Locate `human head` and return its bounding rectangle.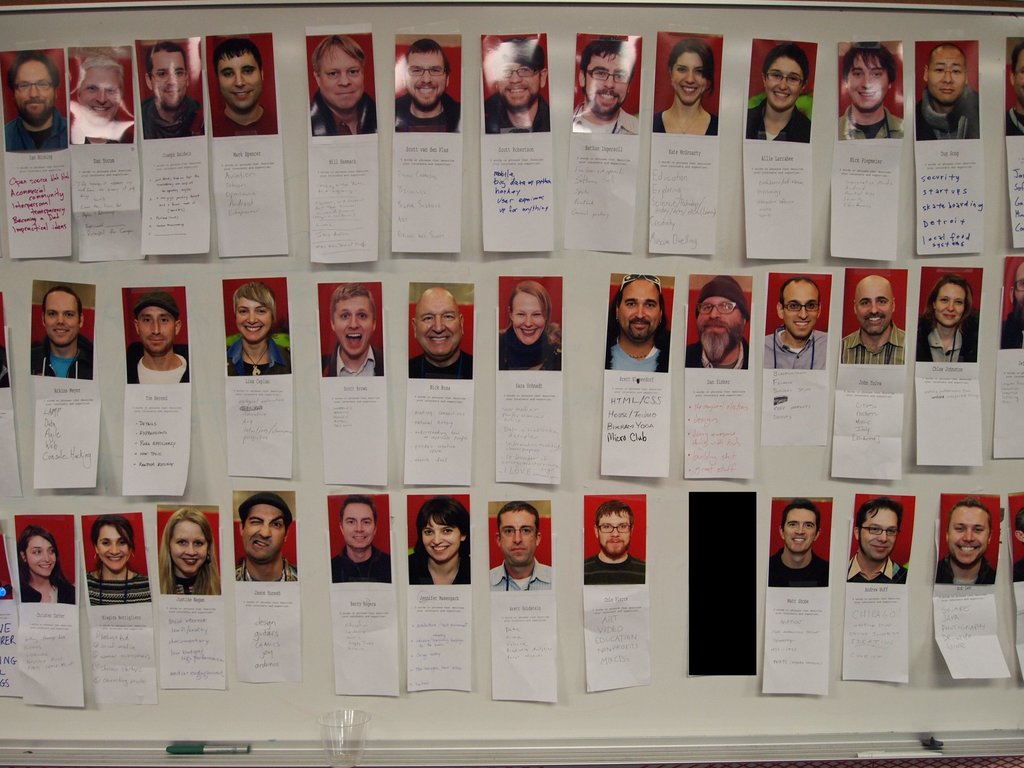
Rect(777, 499, 822, 553).
